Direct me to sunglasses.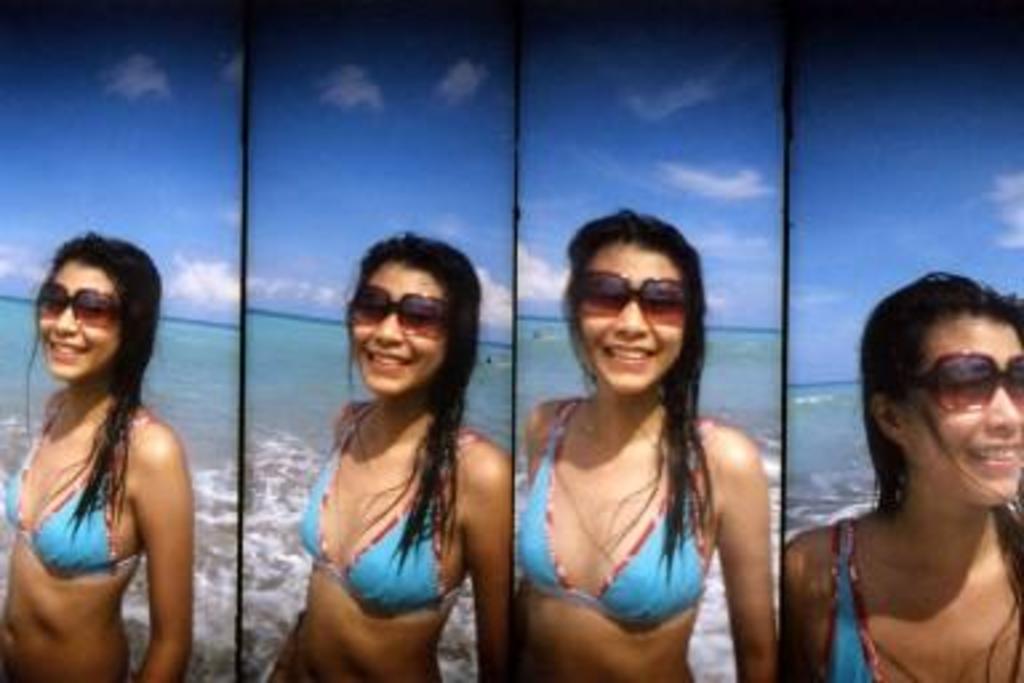
Direction: (x1=571, y1=267, x2=693, y2=328).
